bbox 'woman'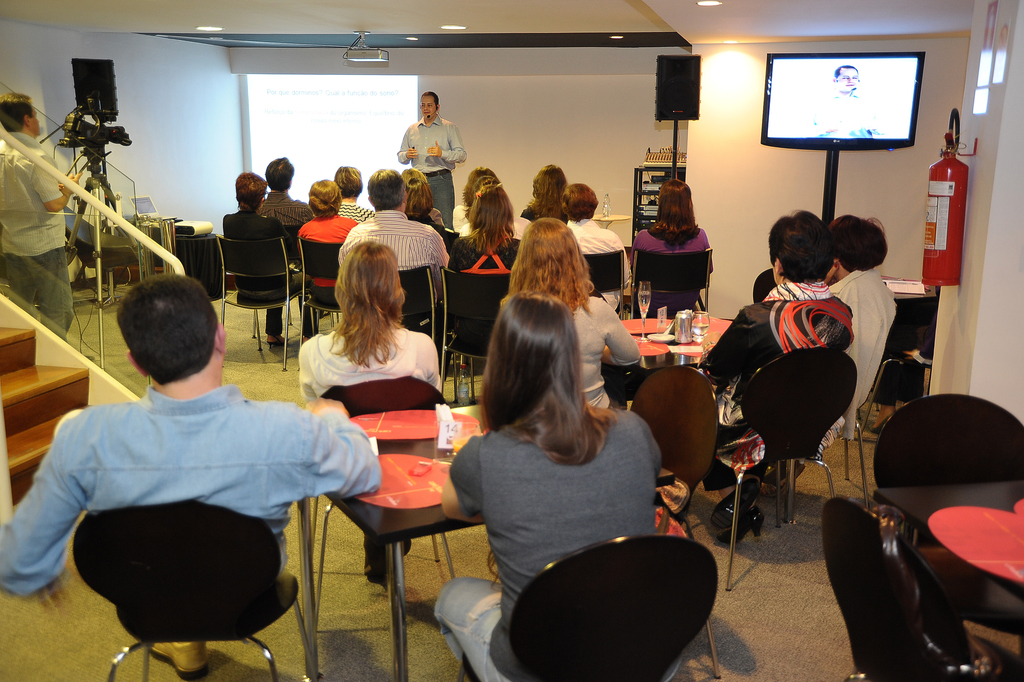
bbox=(494, 213, 647, 416)
